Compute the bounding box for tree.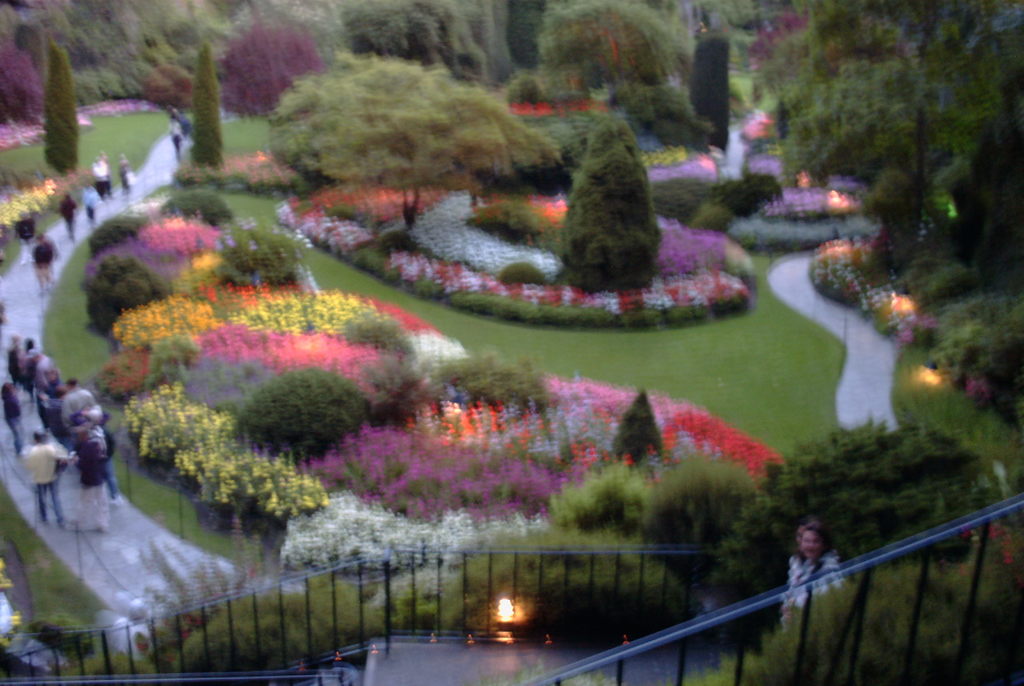
rect(258, 37, 569, 189).
